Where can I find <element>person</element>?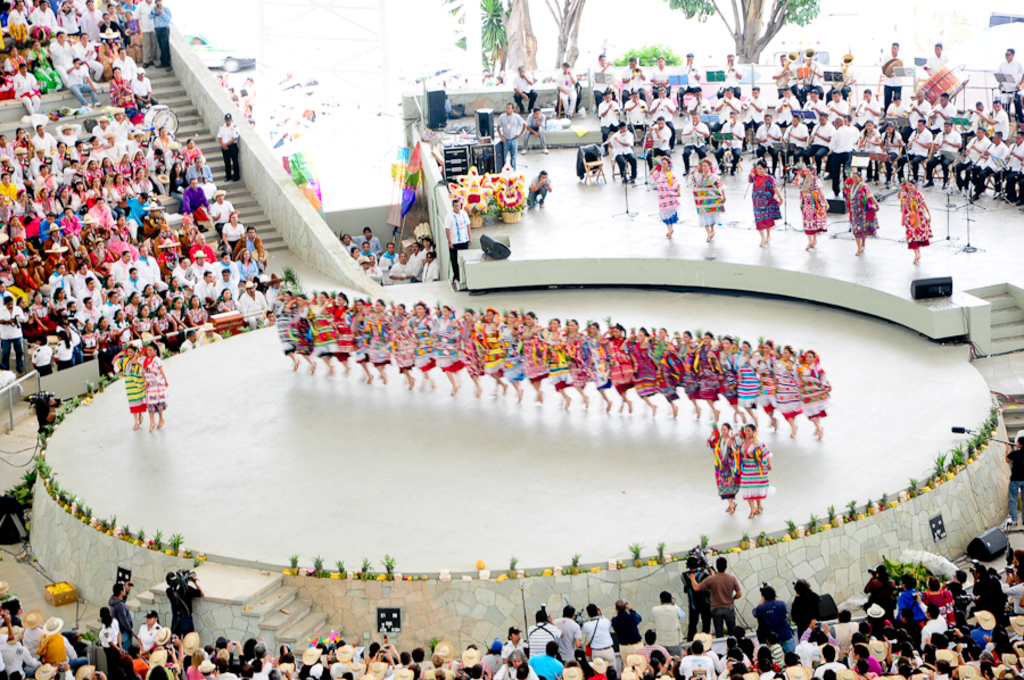
You can find it at [x1=493, y1=103, x2=525, y2=168].
